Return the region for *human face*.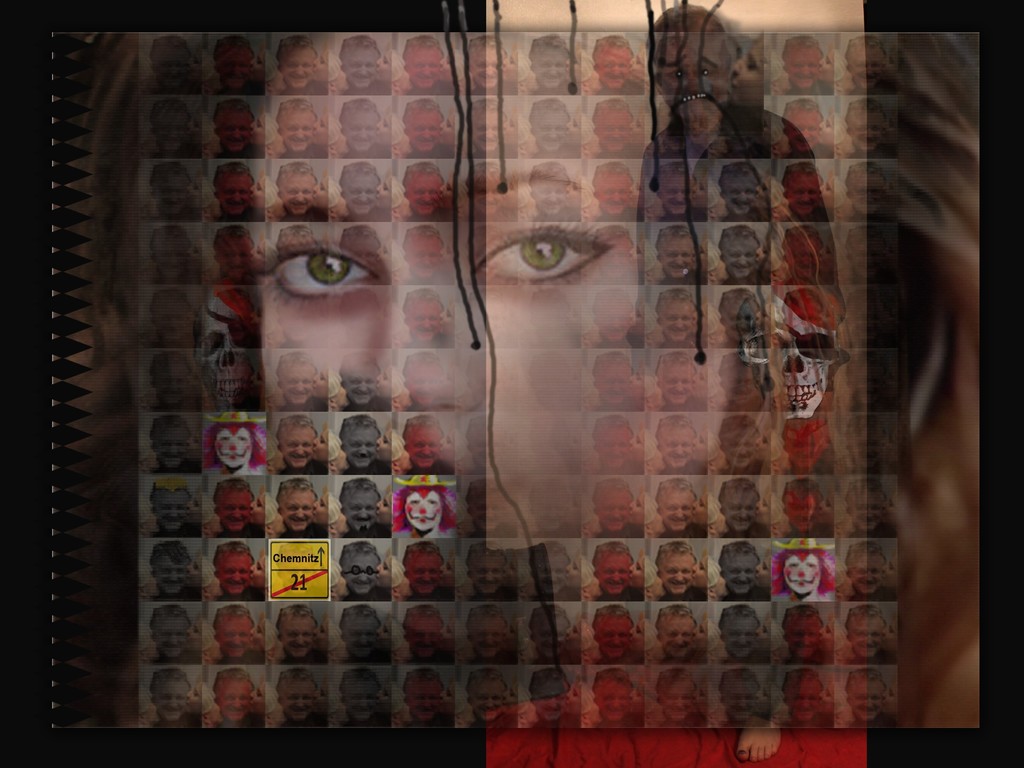
left=406, top=359, right=444, bottom=404.
